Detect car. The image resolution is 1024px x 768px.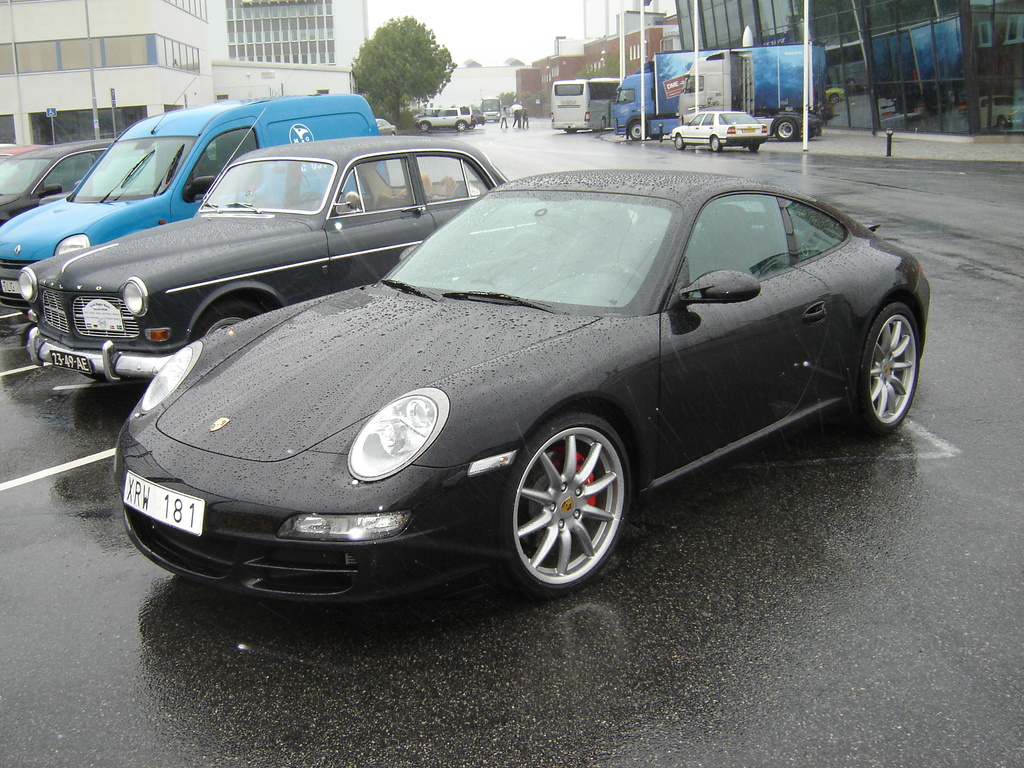
box(674, 107, 771, 147).
